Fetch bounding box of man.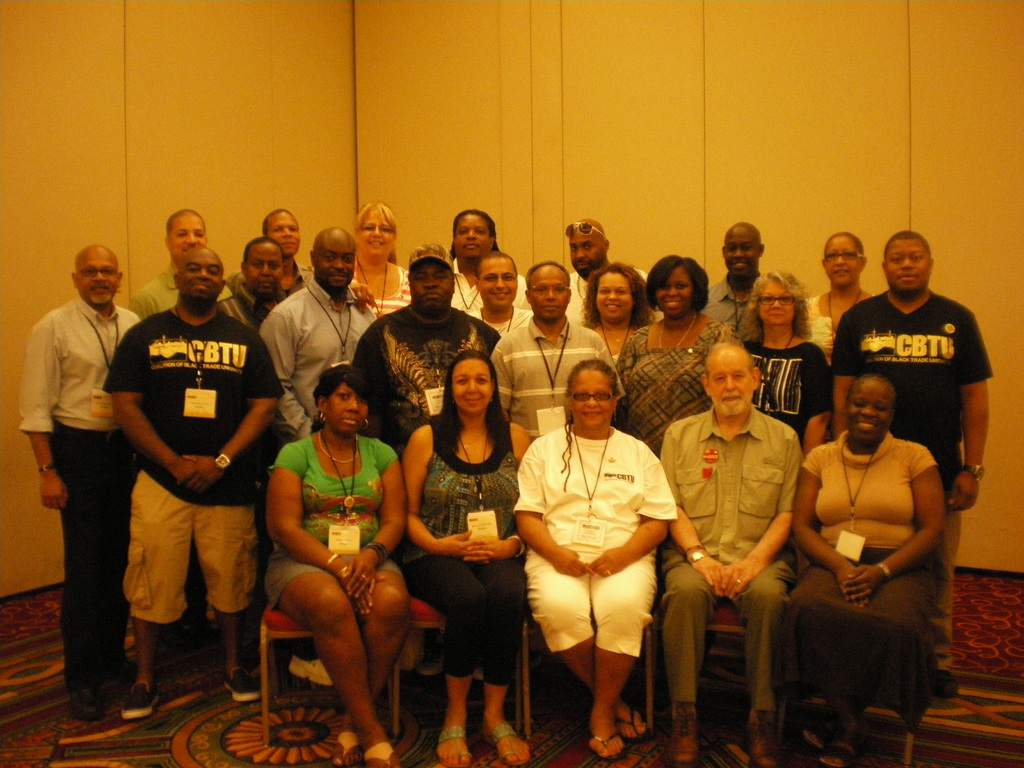
Bbox: 467 252 533 335.
